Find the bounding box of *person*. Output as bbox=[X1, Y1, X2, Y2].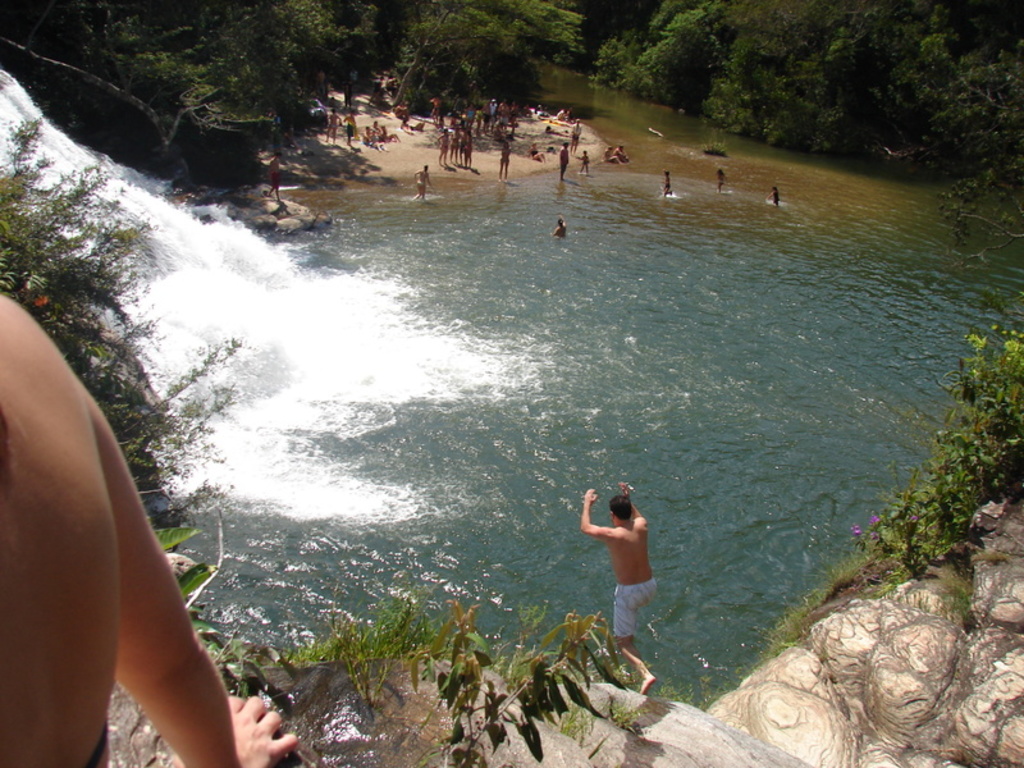
bbox=[558, 109, 572, 125].
